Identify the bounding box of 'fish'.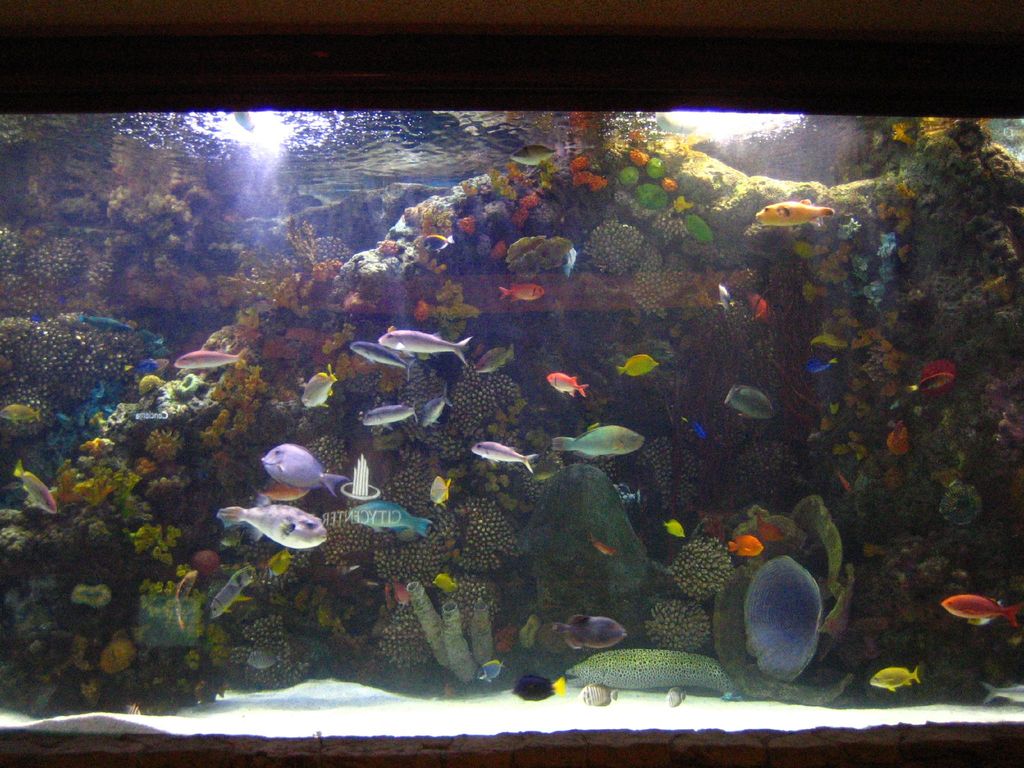
bbox=(350, 342, 416, 374).
